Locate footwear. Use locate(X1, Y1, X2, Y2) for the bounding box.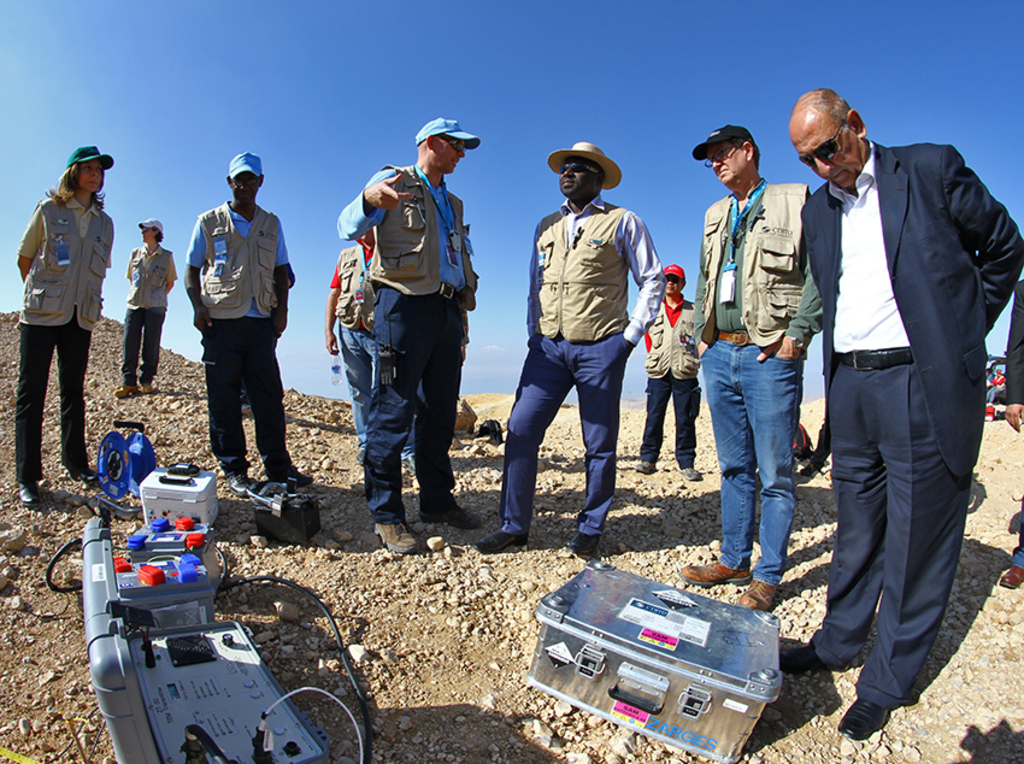
locate(836, 680, 898, 746).
